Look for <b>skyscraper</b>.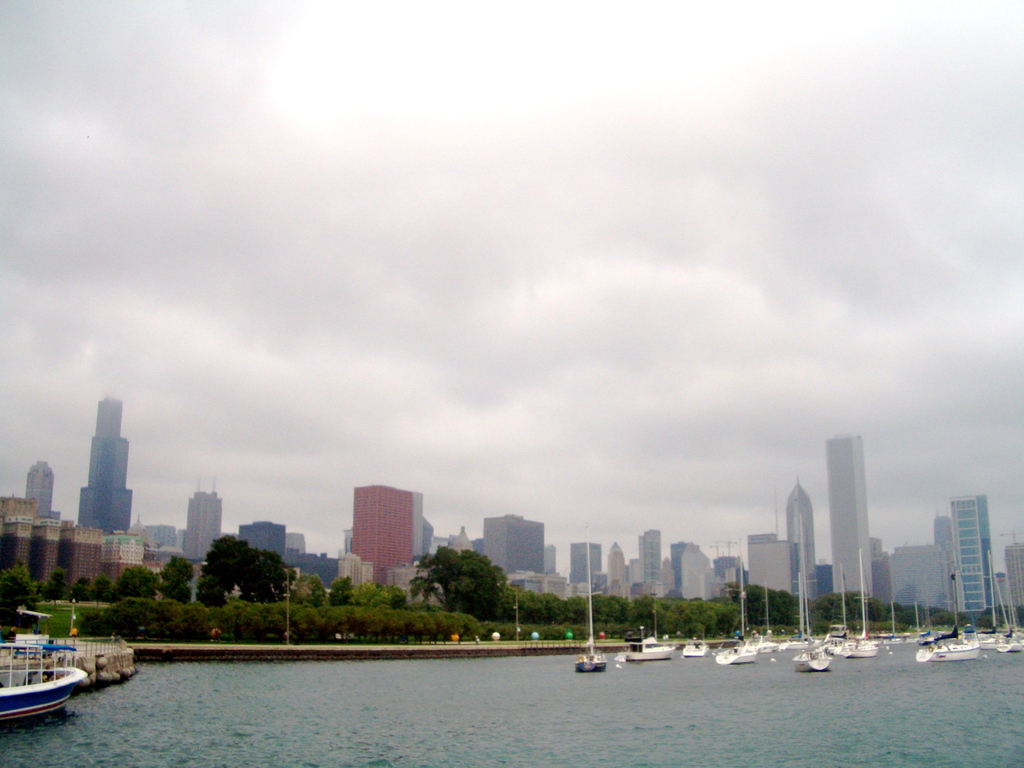
Found: (337,486,447,598).
